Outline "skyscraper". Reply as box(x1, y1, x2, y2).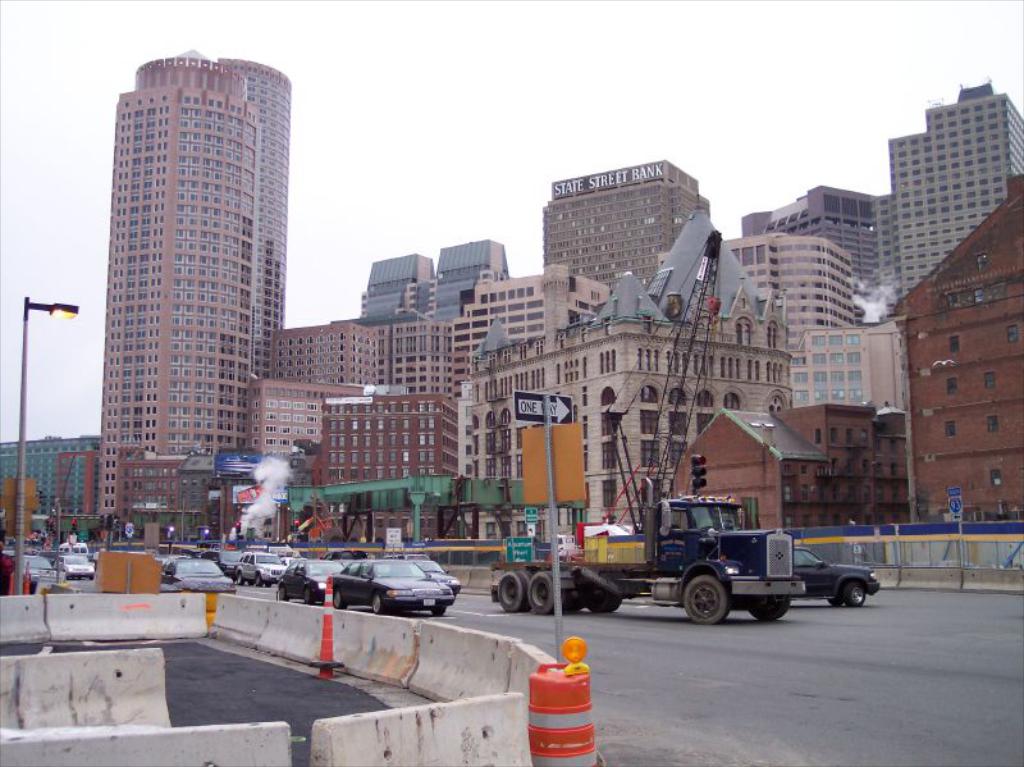
box(65, 51, 317, 533).
